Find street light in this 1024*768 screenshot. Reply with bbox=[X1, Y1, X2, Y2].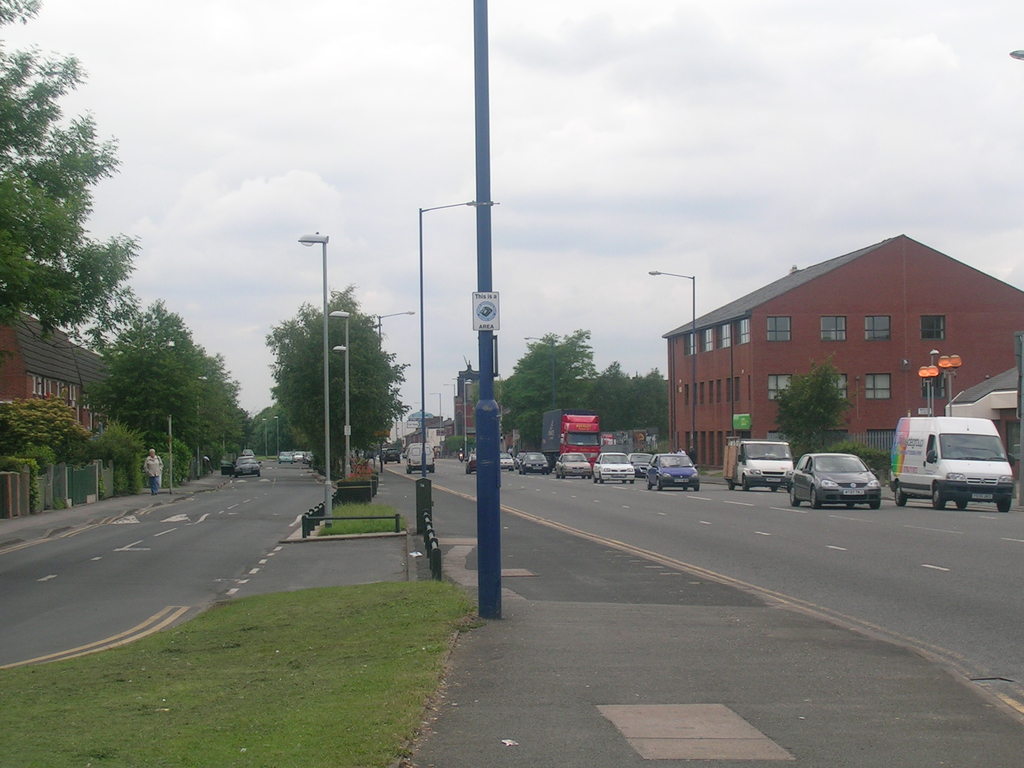
bbox=[417, 193, 500, 474].
